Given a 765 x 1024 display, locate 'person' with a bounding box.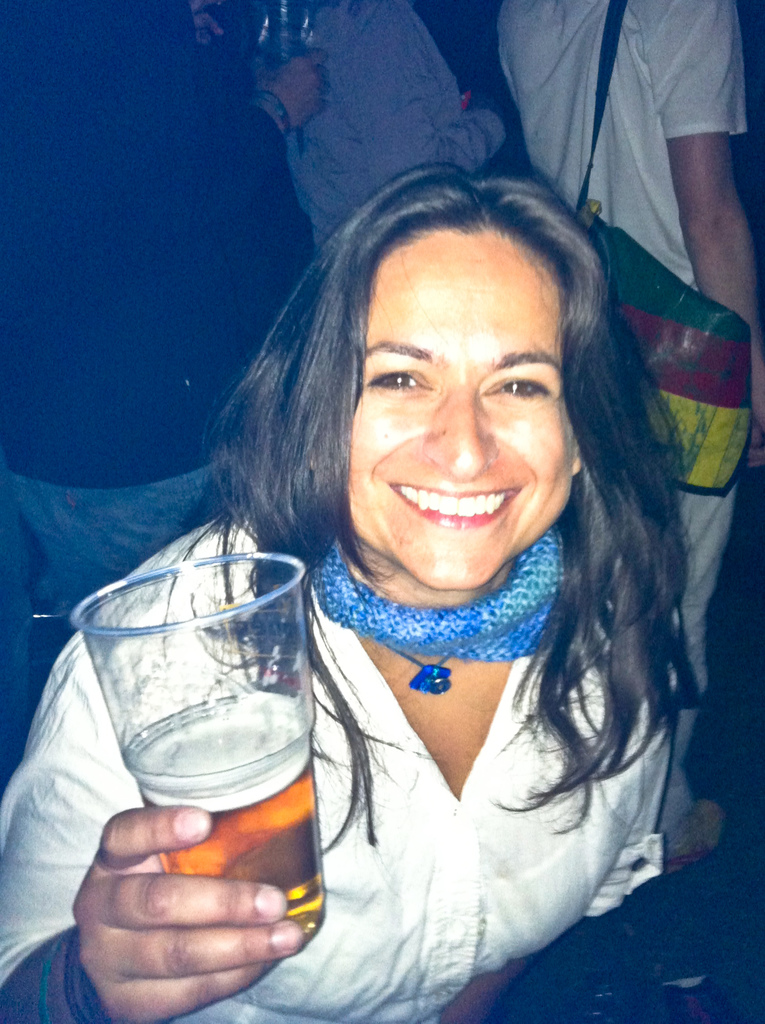
Located: 0 0 329 632.
